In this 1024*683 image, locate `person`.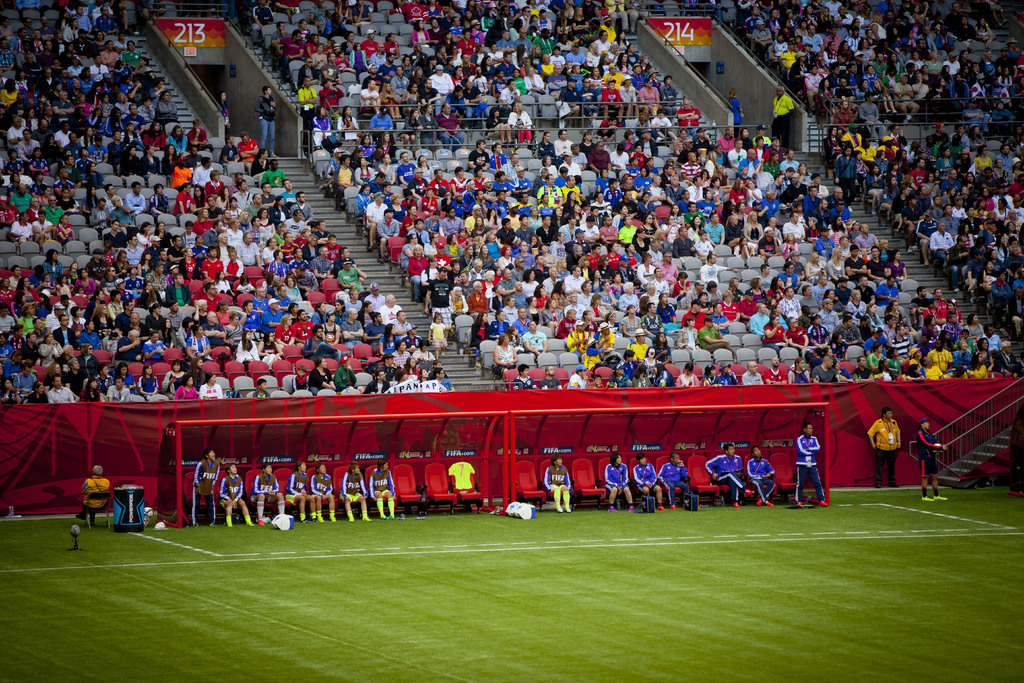
Bounding box: l=792, t=425, r=825, b=509.
